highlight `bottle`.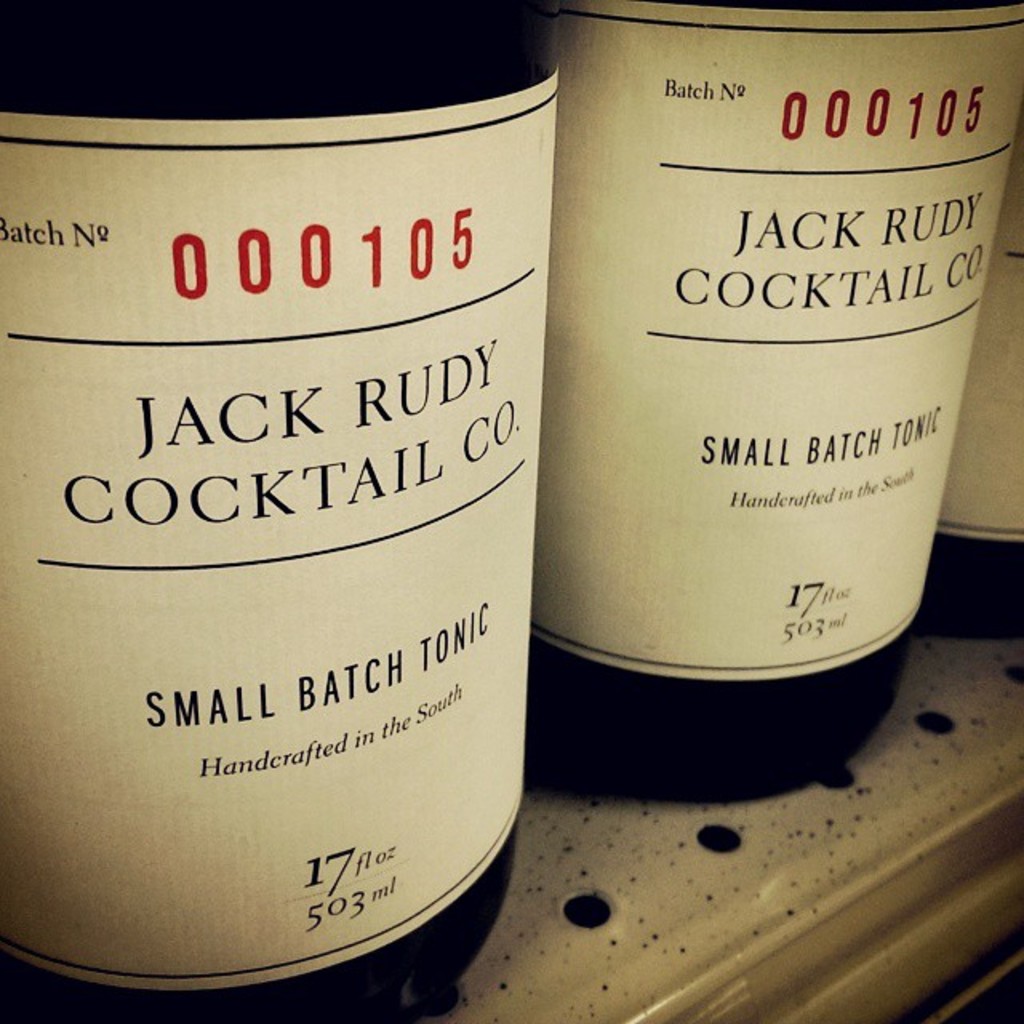
Highlighted region: BBox(0, 0, 566, 1022).
